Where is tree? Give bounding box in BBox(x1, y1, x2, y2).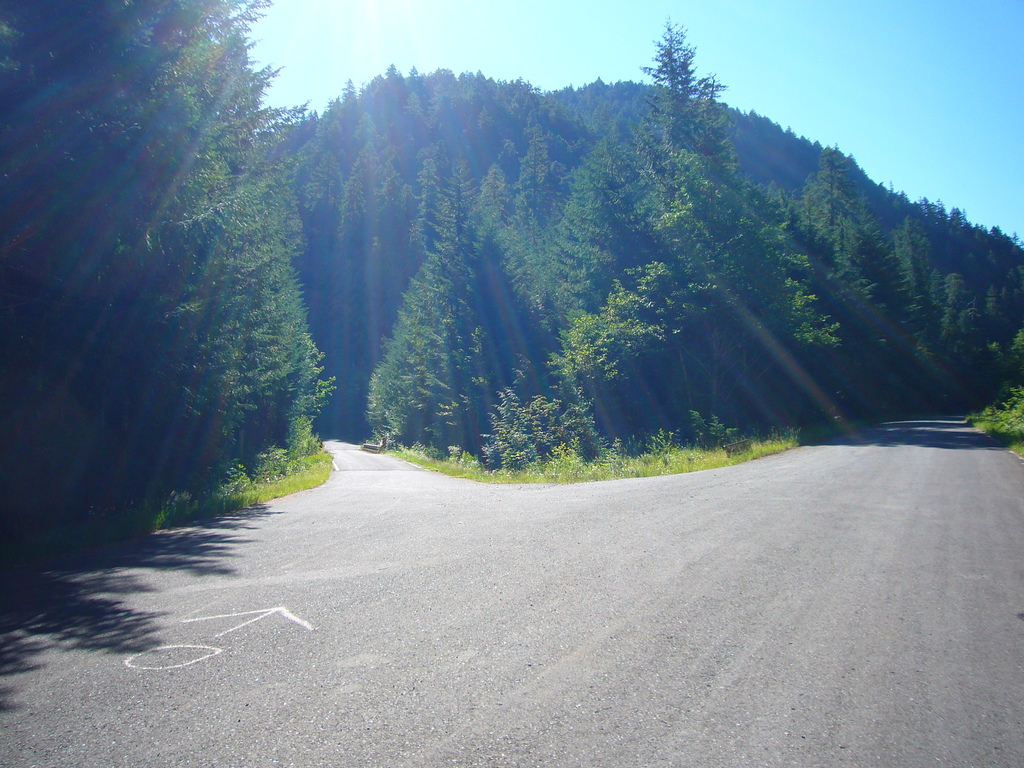
BBox(4, 0, 334, 533).
